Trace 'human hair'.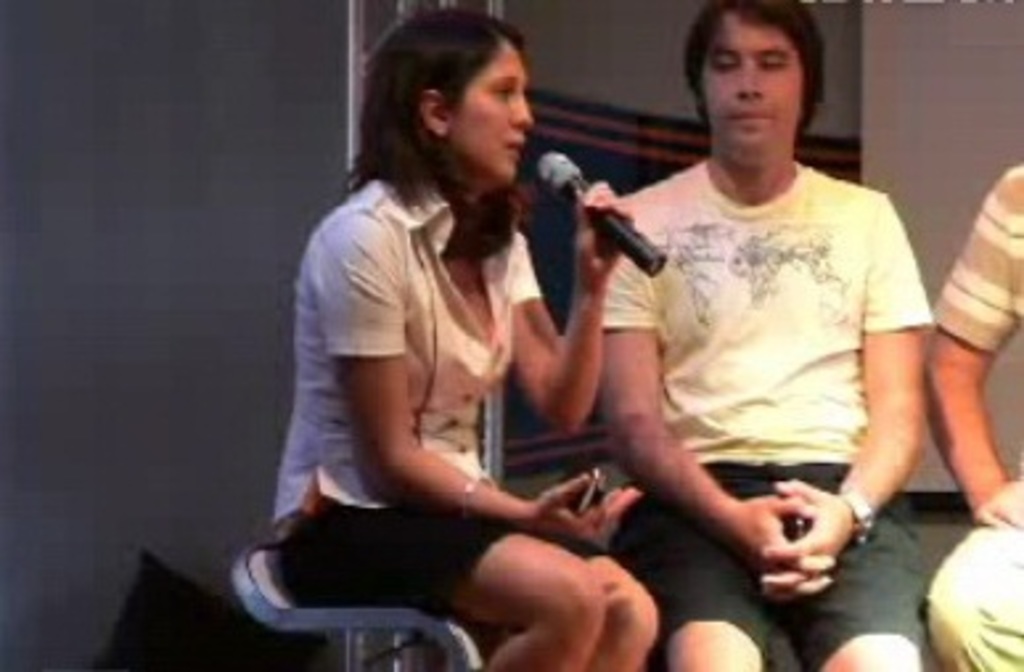
Traced to {"x1": 683, "y1": 0, "x2": 828, "y2": 146}.
